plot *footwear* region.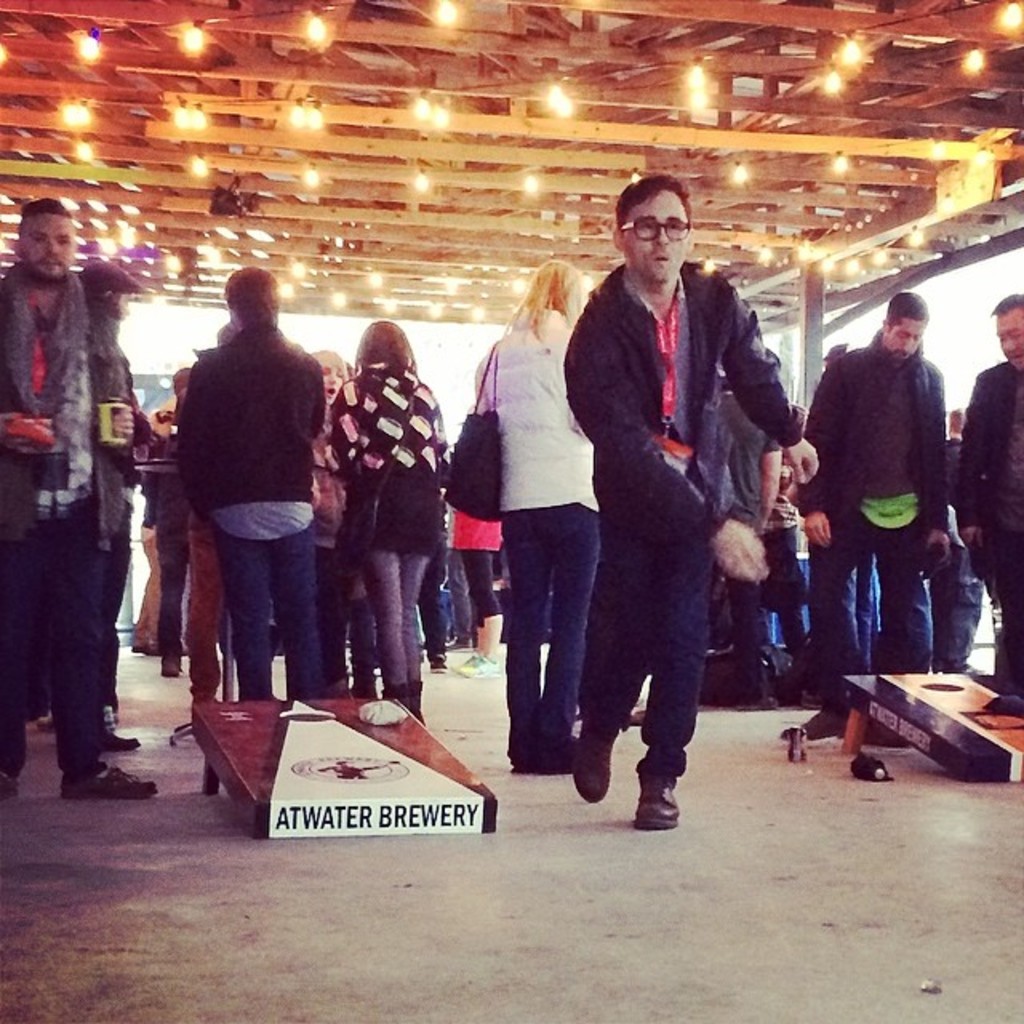
Plotted at {"left": 54, "top": 752, "right": 163, "bottom": 806}.
